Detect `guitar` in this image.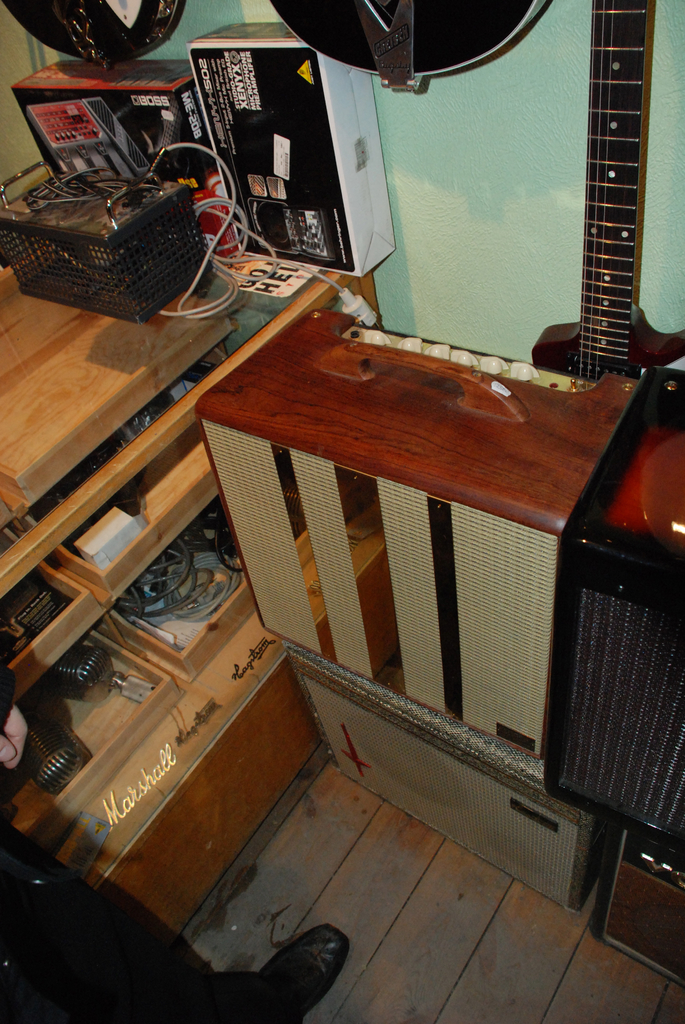
Detection: bbox=[272, 0, 549, 100].
